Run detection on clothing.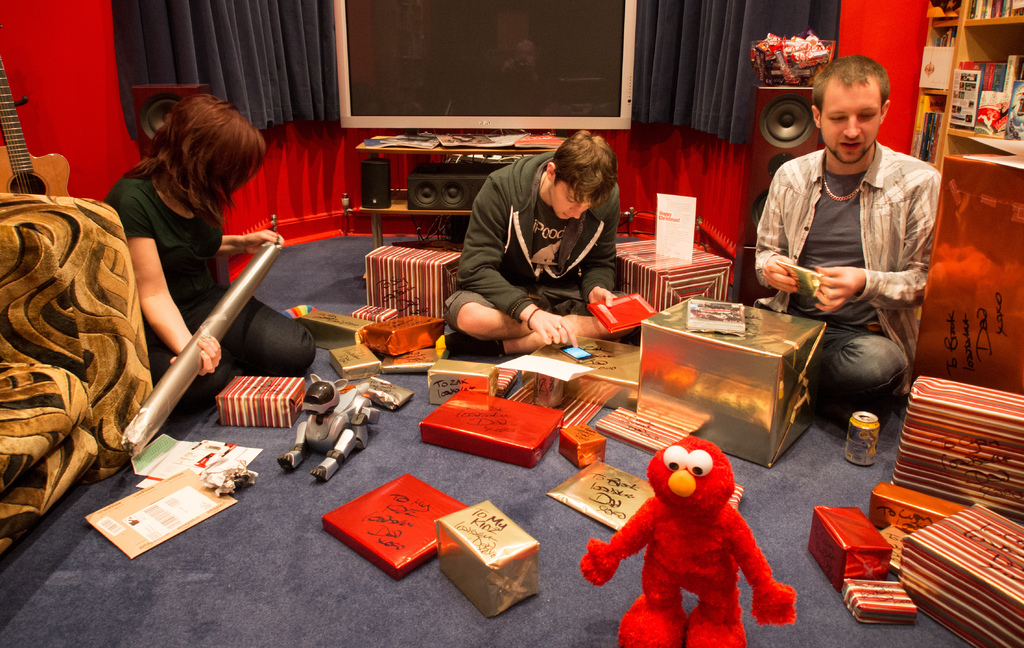
Result: (x1=750, y1=142, x2=943, y2=413).
